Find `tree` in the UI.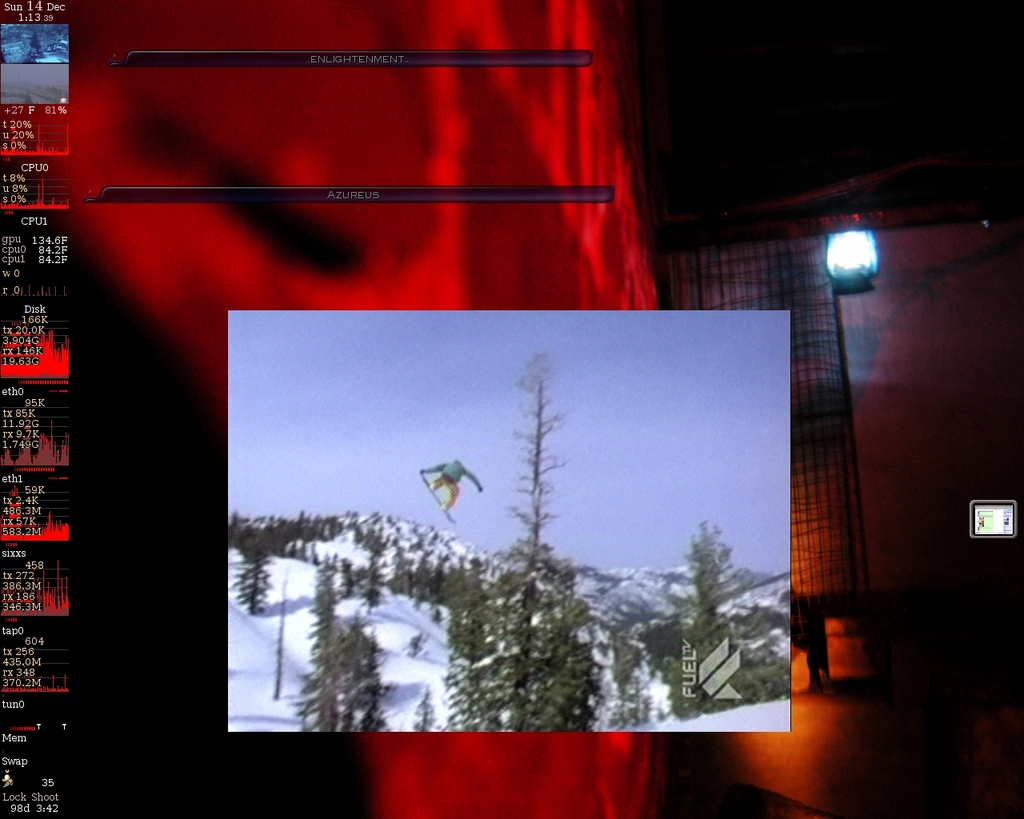
UI element at [408,548,438,601].
